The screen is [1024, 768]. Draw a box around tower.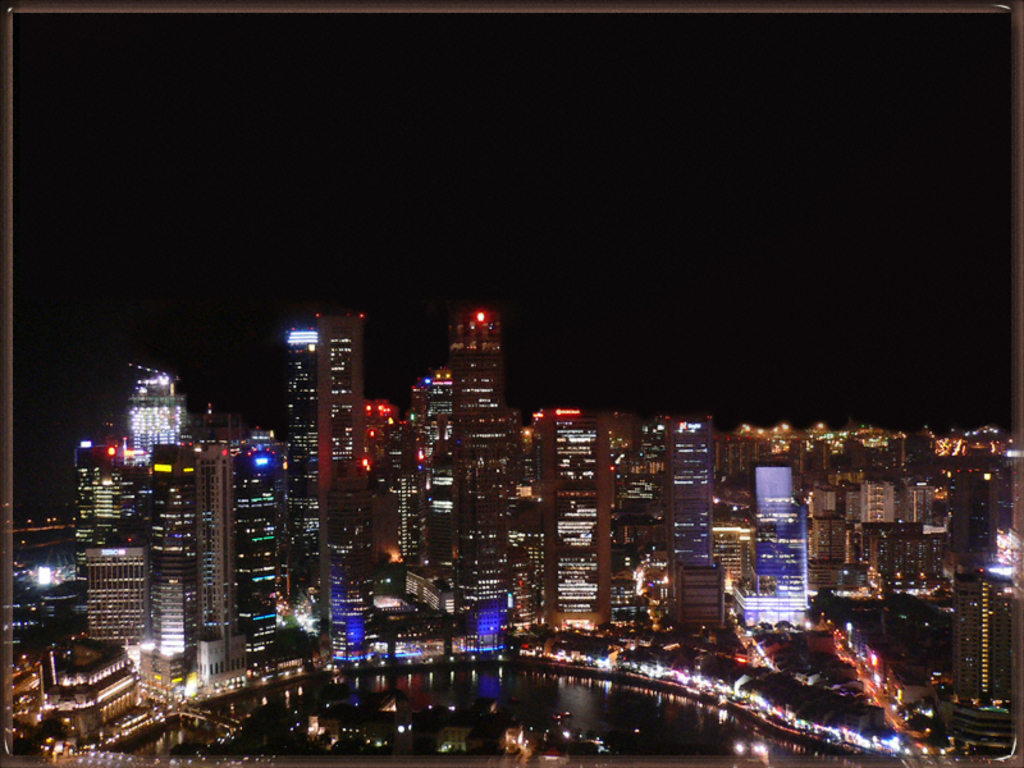
left=804, top=518, right=846, bottom=581.
